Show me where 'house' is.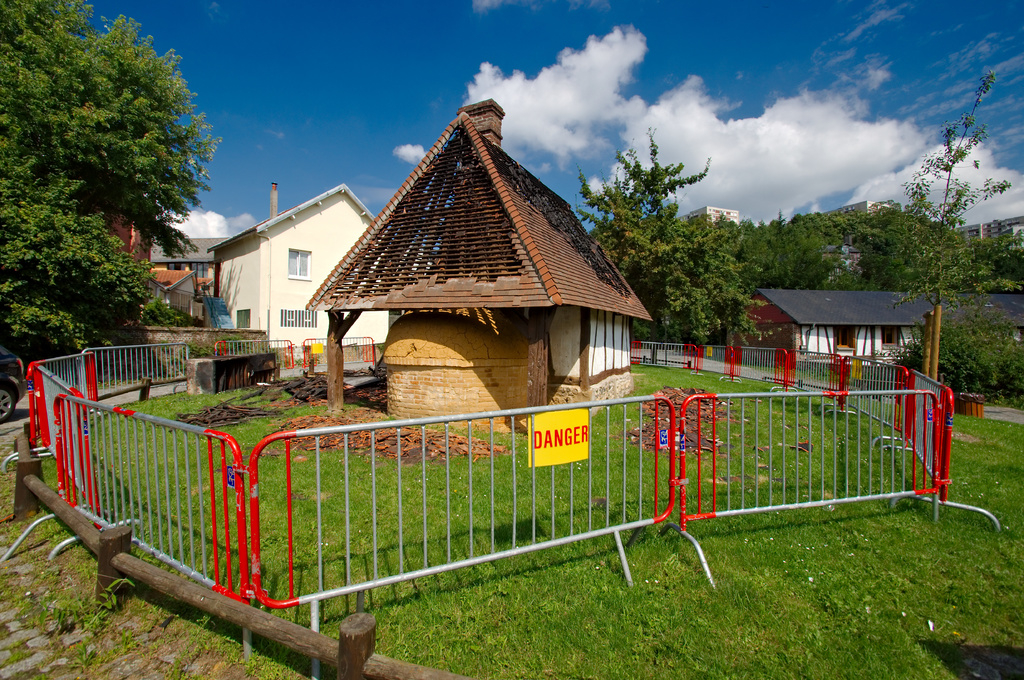
'house' is at BBox(93, 203, 155, 263).
